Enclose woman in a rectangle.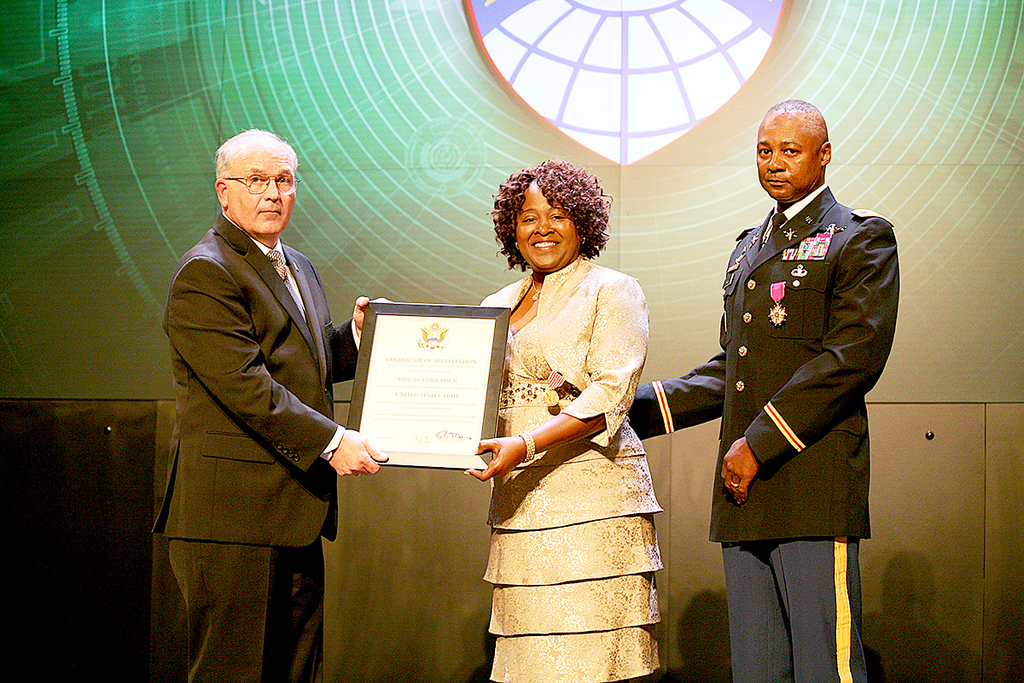
bbox(470, 139, 683, 678).
